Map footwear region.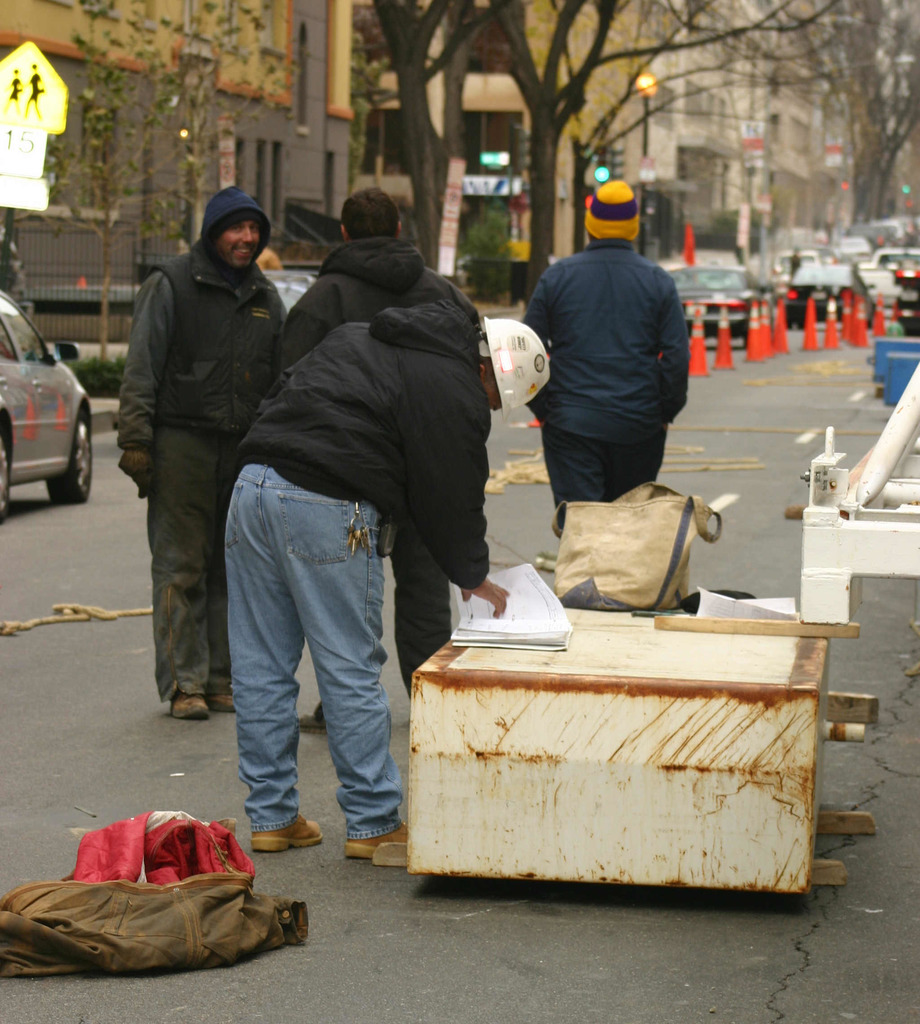
Mapped to bbox(202, 699, 239, 713).
